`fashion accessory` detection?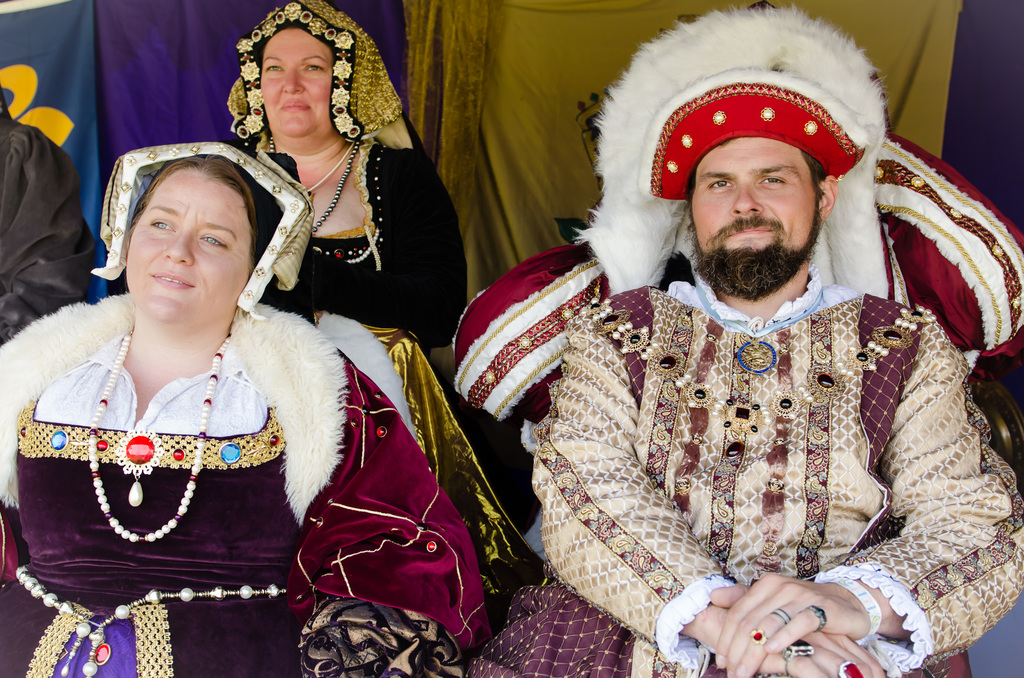
[x1=568, y1=2, x2=893, y2=298]
